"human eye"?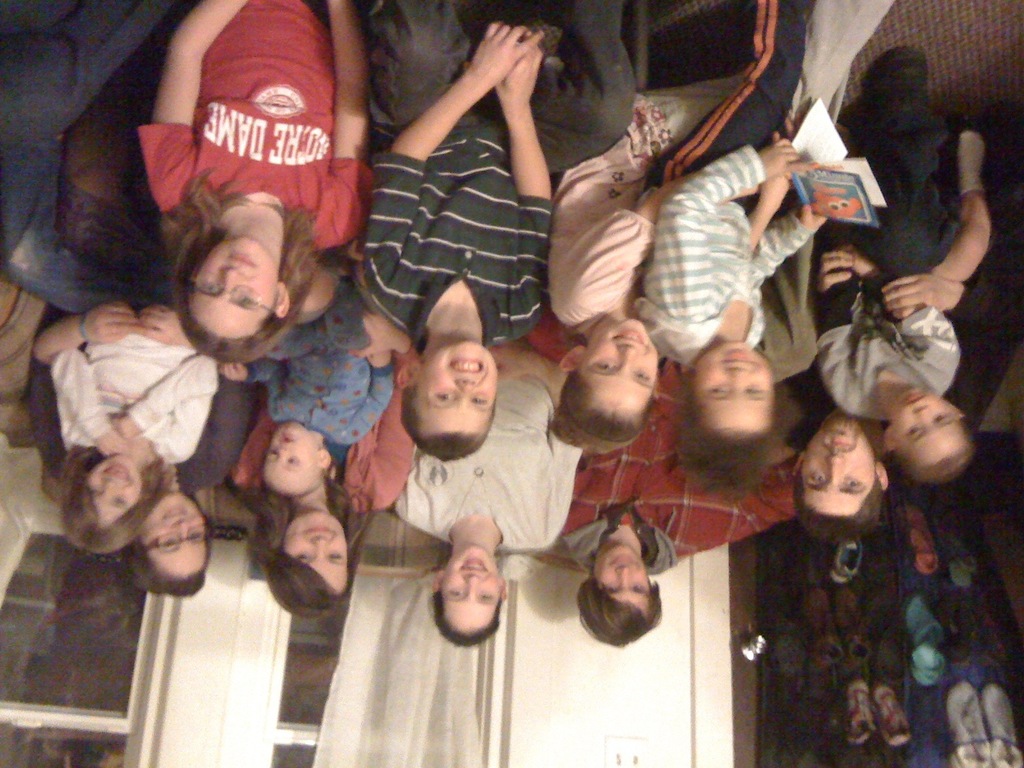
842,477,868,494
